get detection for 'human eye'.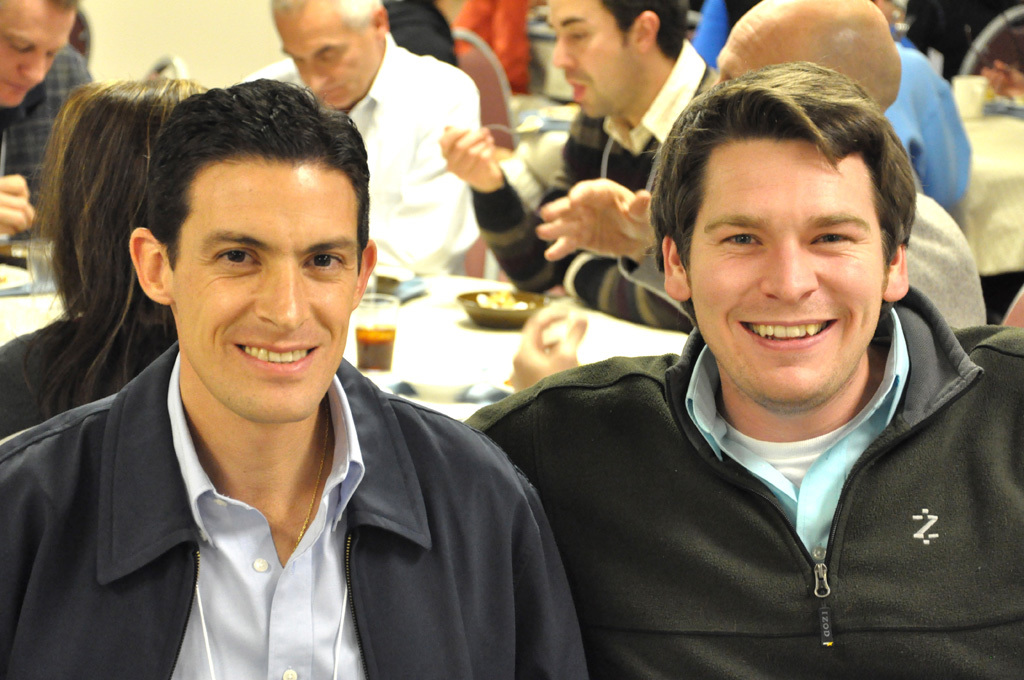
Detection: bbox(7, 41, 31, 54).
